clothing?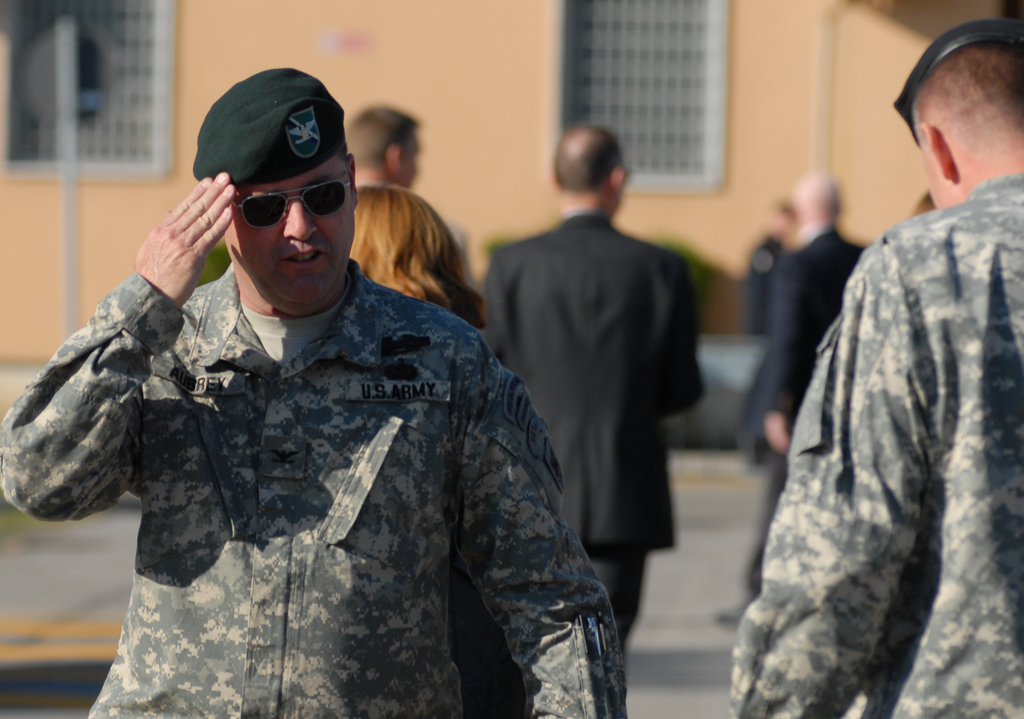
731, 168, 1023, 718
